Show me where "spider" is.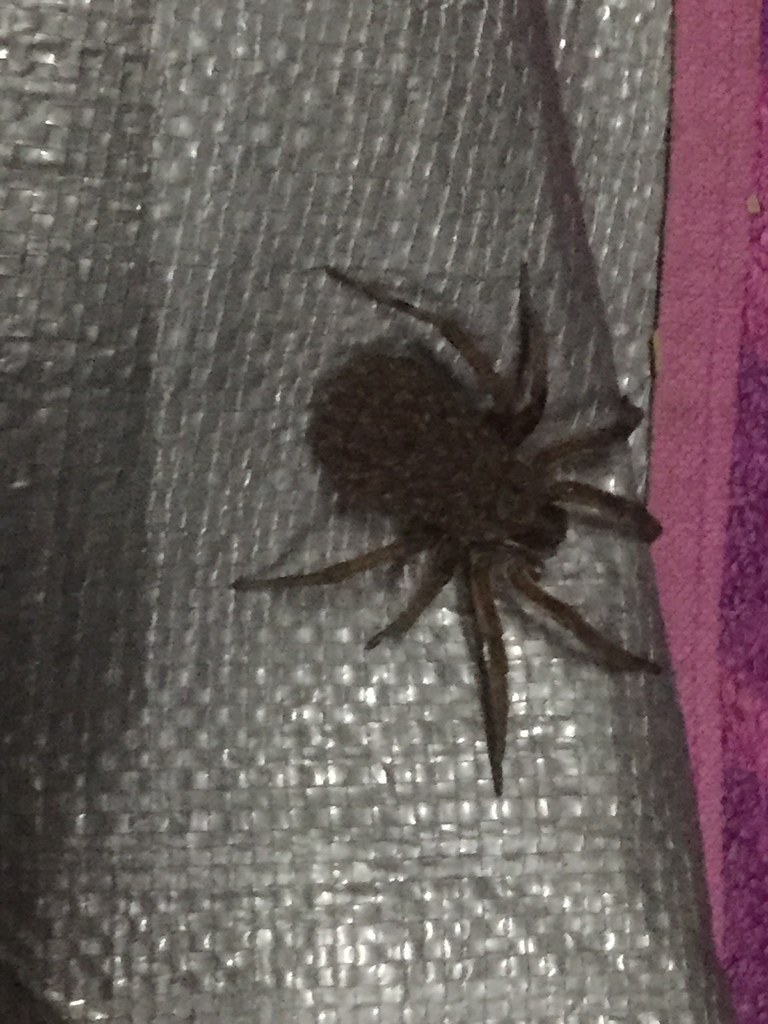
"spider" is at locate(219, 261, 674, 814).
